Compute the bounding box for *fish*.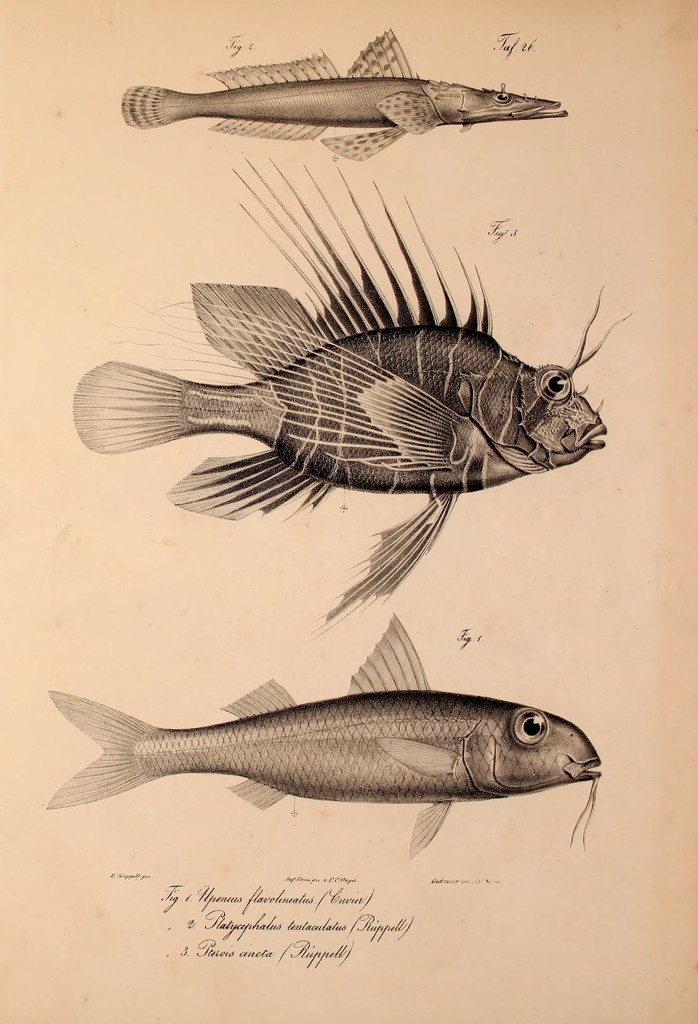
117 20 565 165.
